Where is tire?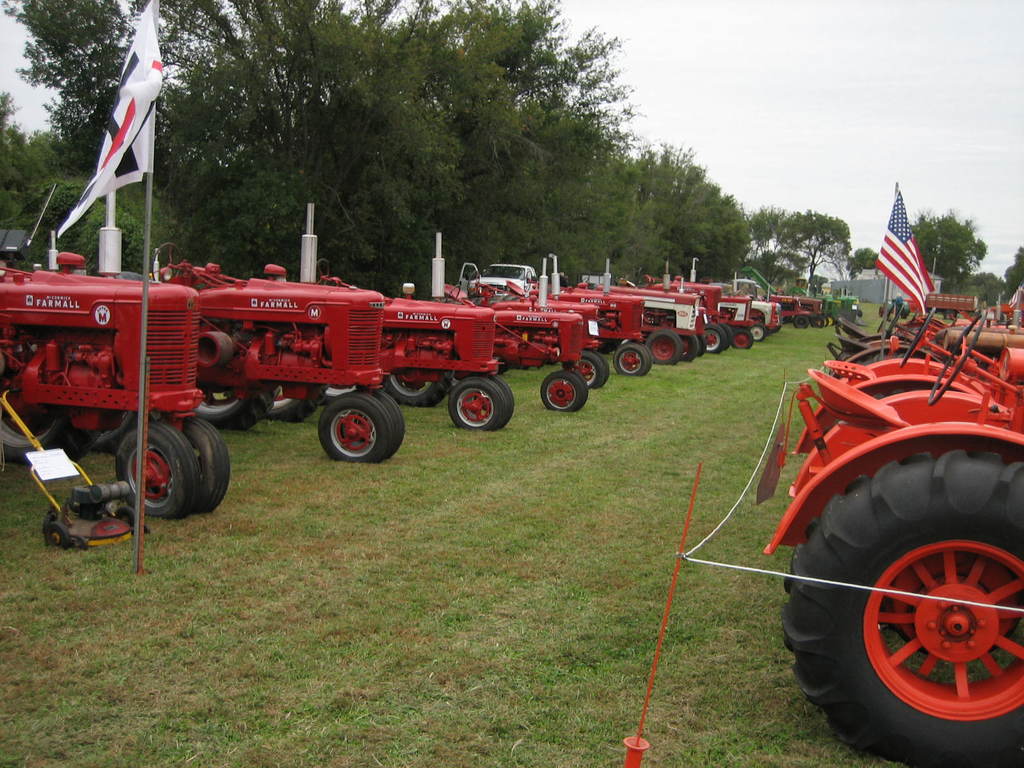
select_region(495, 359, 508, 373).
